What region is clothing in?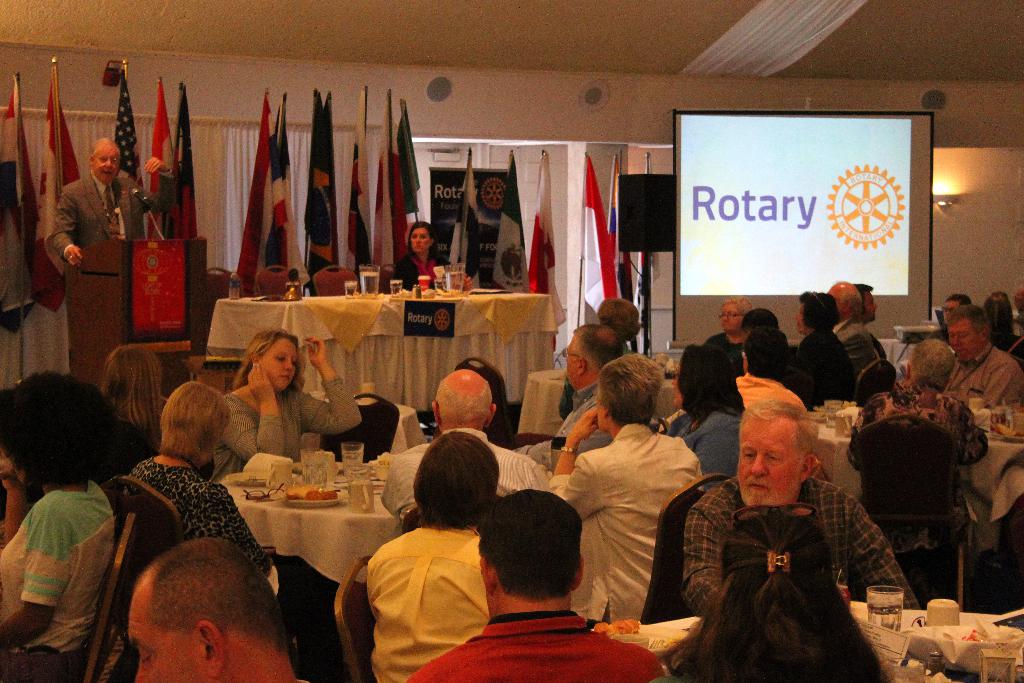
<bbox>126, 459, 275, 577</bbox>.
